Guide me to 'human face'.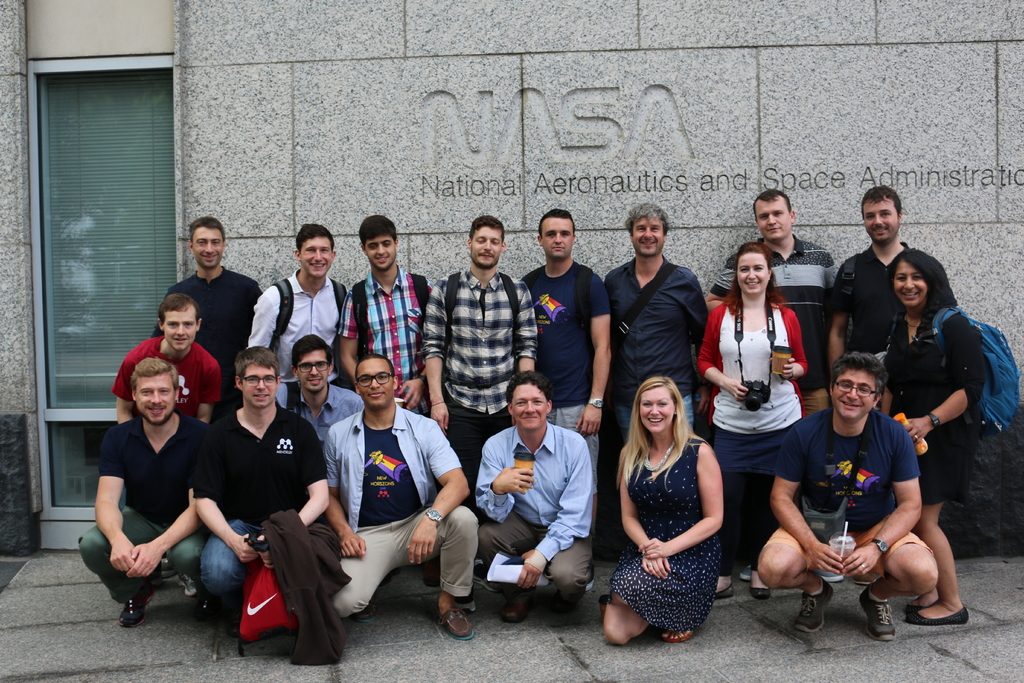
Guidance: detection(359, 358, 394, 411).
